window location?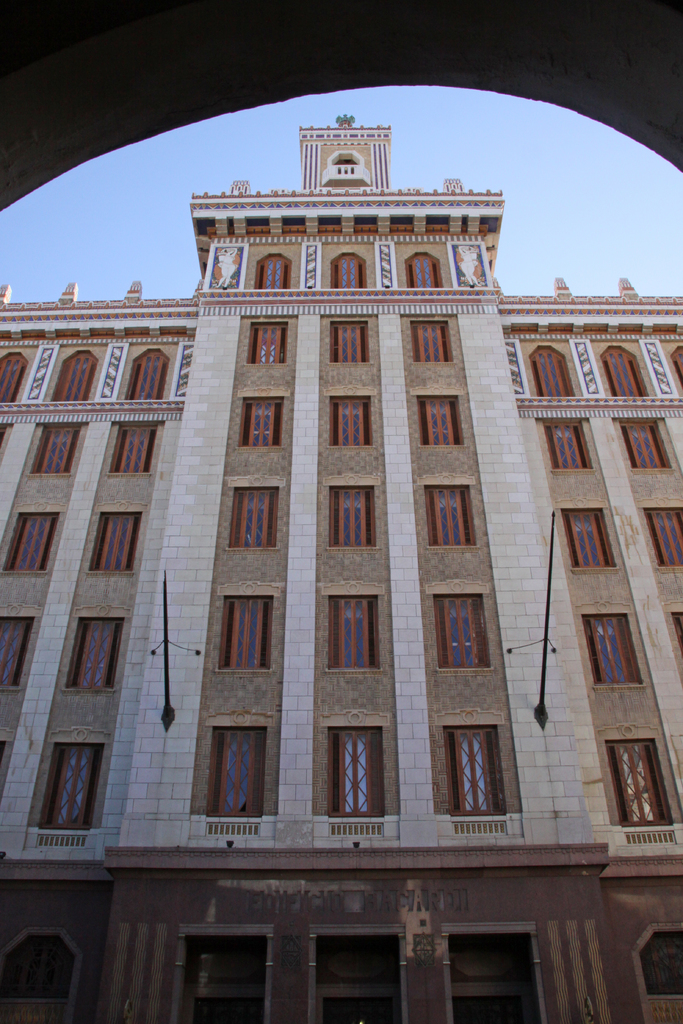
pyautogui.locateOnScreen(427, 590, 486, 672)
